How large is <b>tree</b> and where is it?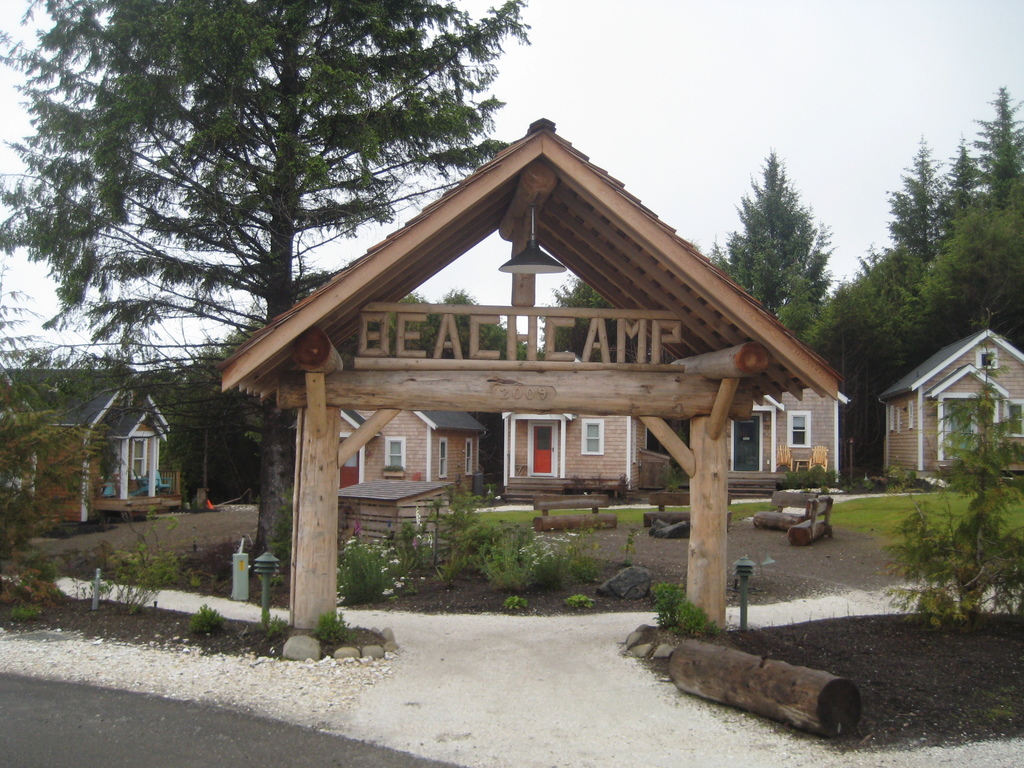
Bounding box: (712,143,832,324).
